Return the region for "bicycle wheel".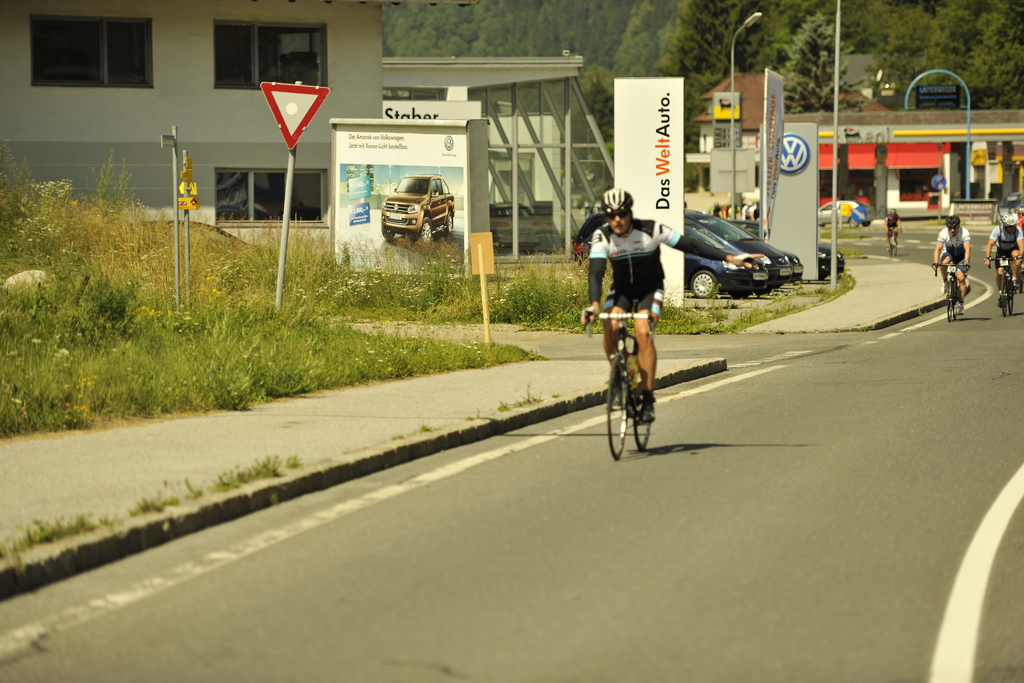
(888, 236, 898, 260).
